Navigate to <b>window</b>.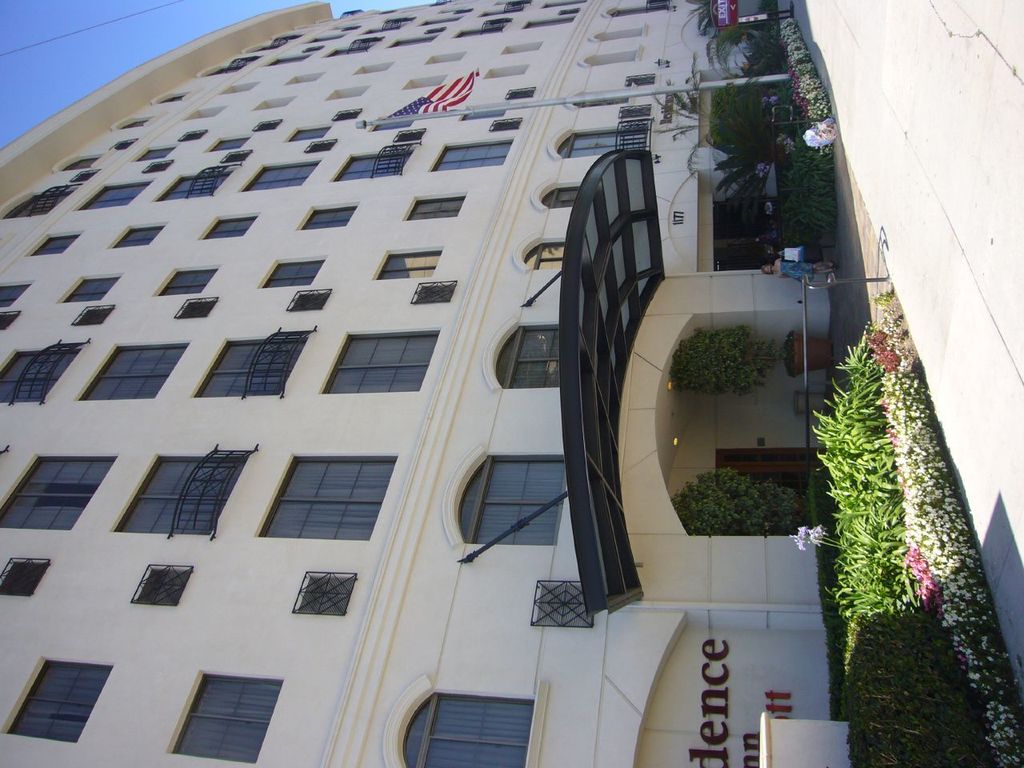
Navigation target: detection(2, 184, 76, 218).
